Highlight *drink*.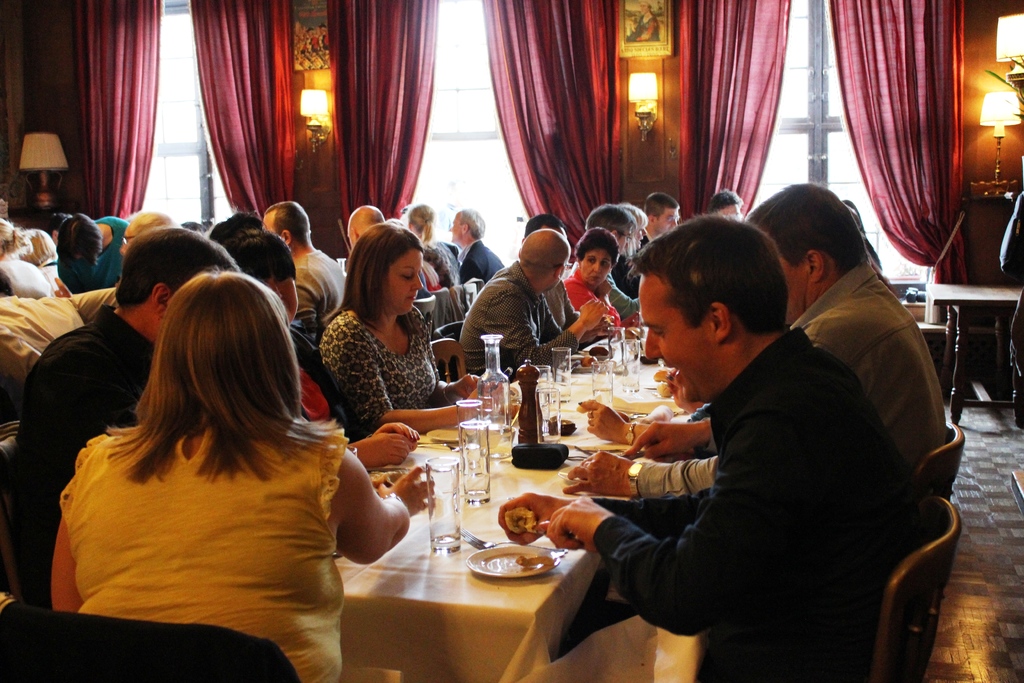
Highlighted region: crop(593, 389, 615, 408).
